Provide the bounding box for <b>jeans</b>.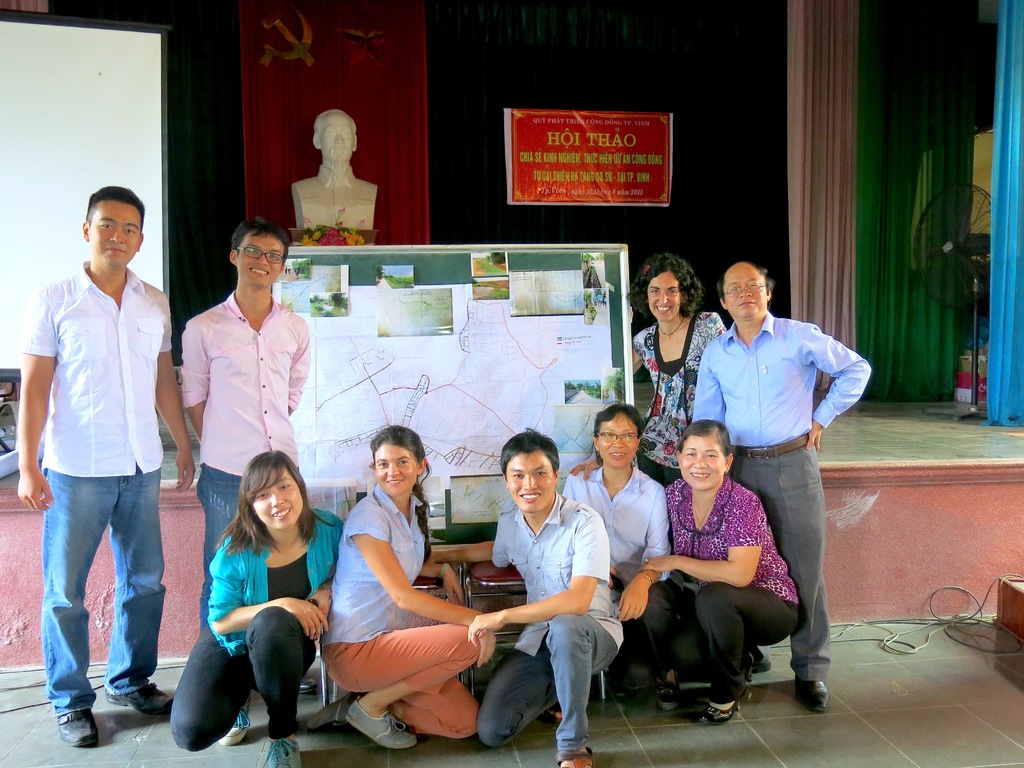
x1=480, y1=609, x2=614, y2=754.
